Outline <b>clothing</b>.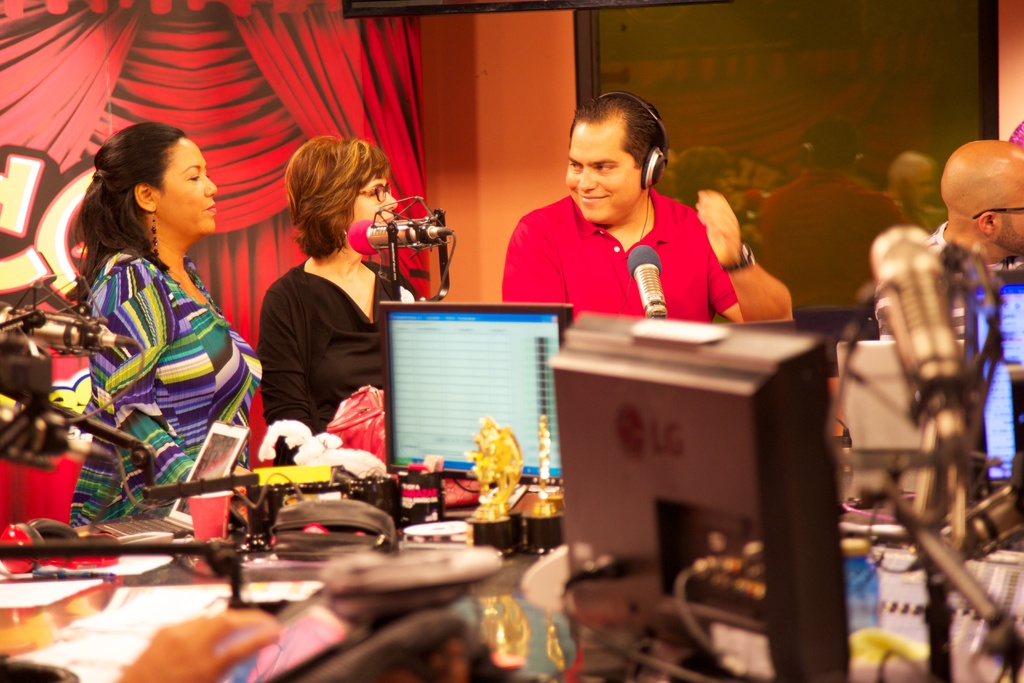
Outline: 68/245/261/525.
